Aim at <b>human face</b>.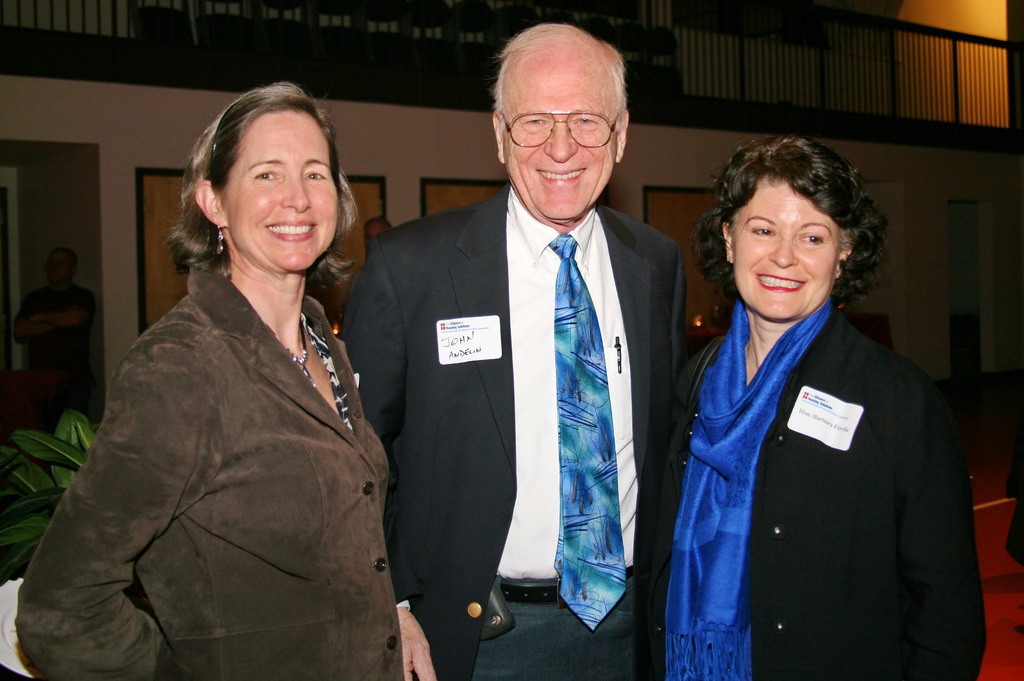
Aimed at 47 252 73 286.
